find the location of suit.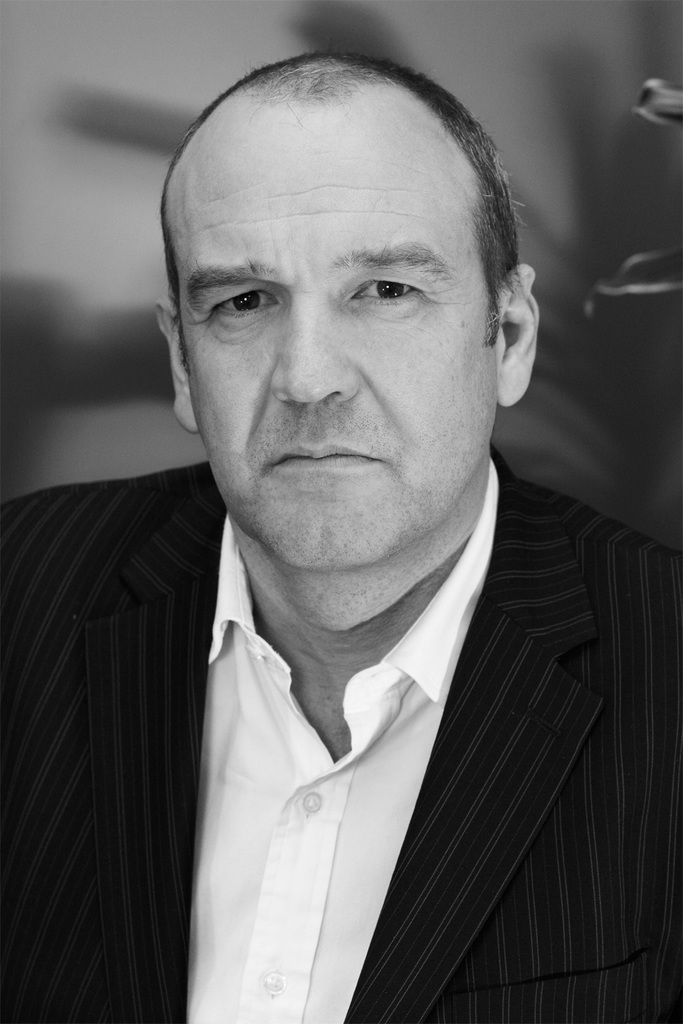
Location: pyautogui.locateOnScreen(0, 431, 682, 1023).
